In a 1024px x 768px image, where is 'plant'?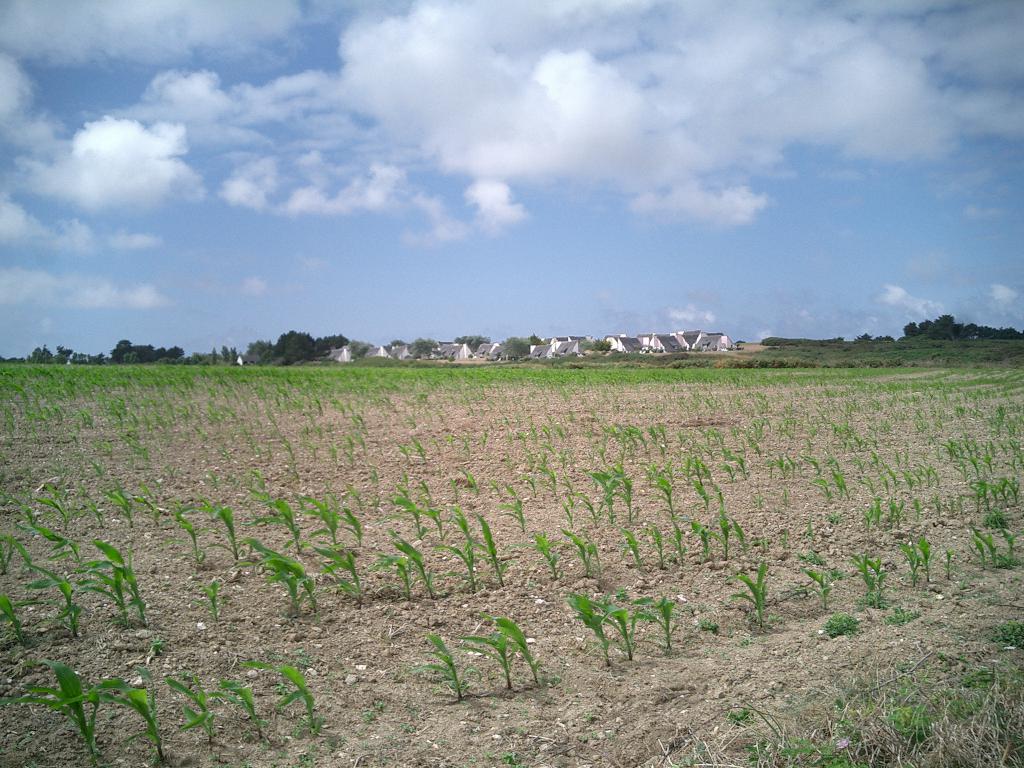
locate(929, 496, 943, 515).
